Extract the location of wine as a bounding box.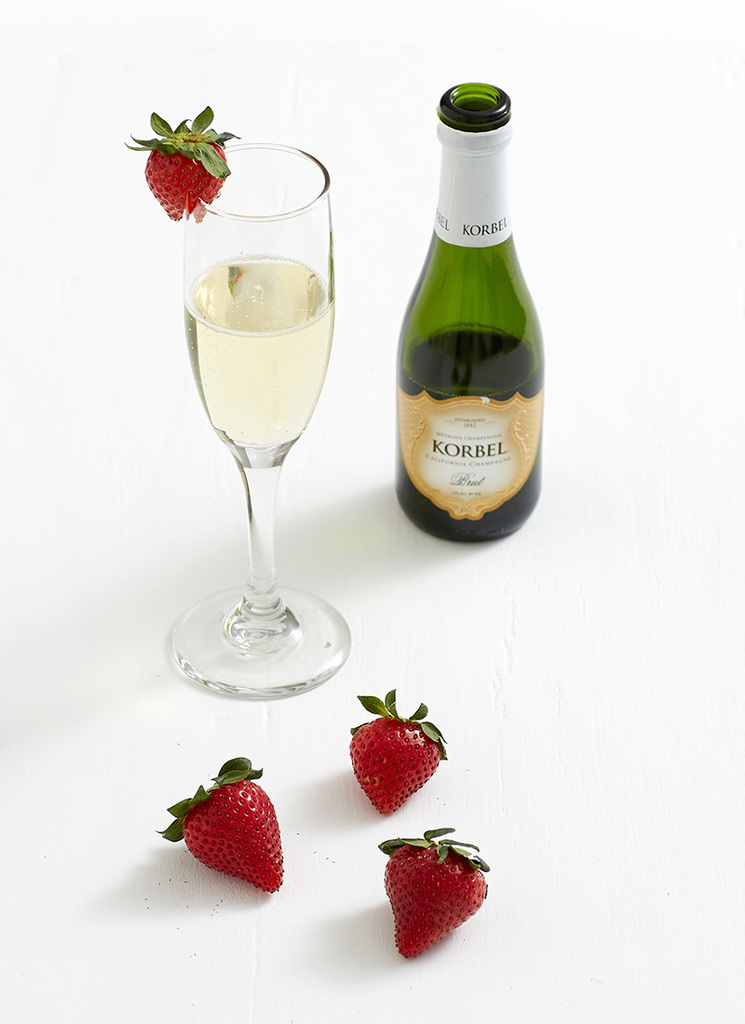
[394, 309, 541, 549].
